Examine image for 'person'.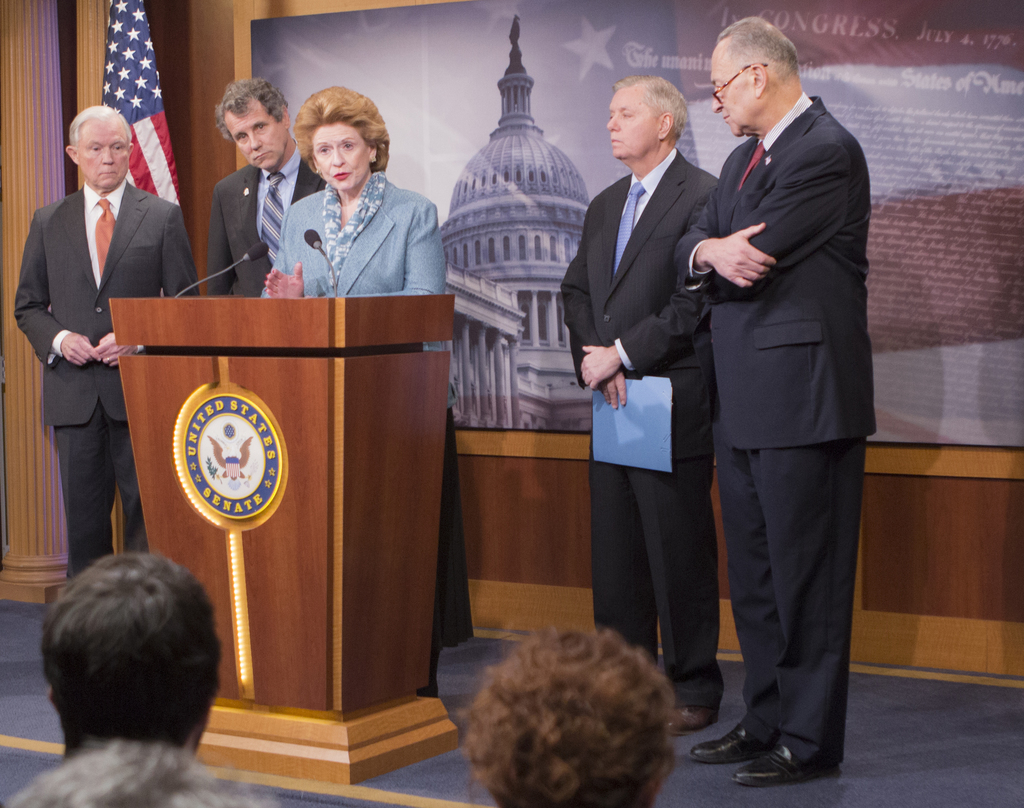
Examination result: <bbox>259, 85, 451, 297</bbox>.
